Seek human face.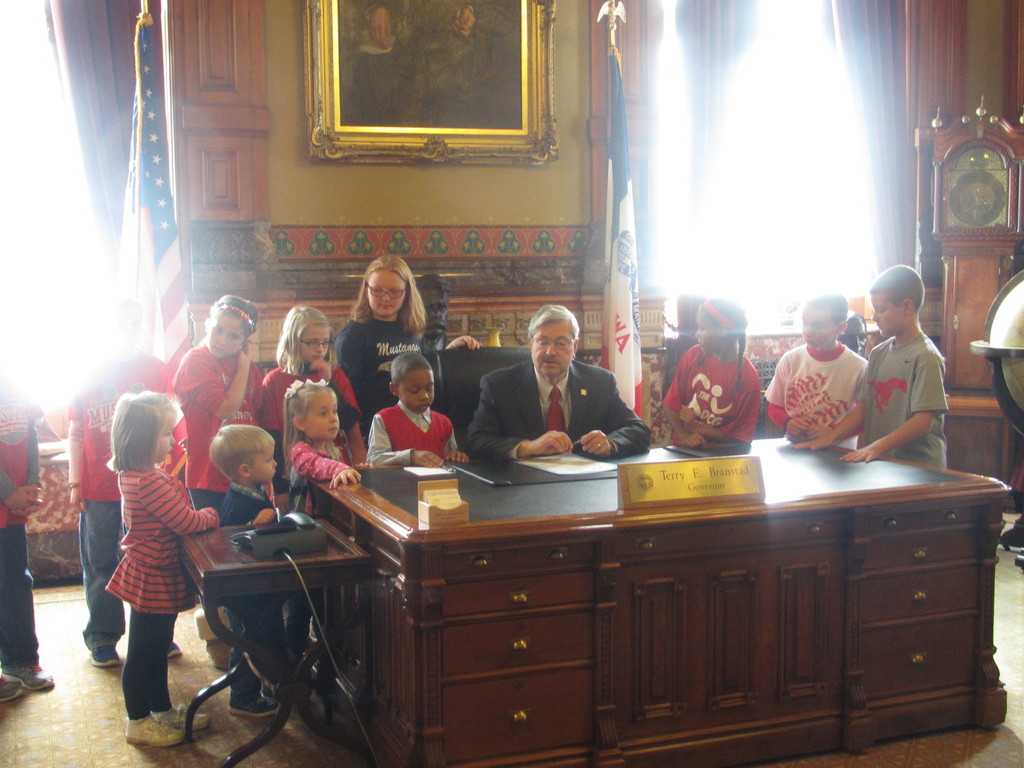
BBox(249, 451, 278, 484).
